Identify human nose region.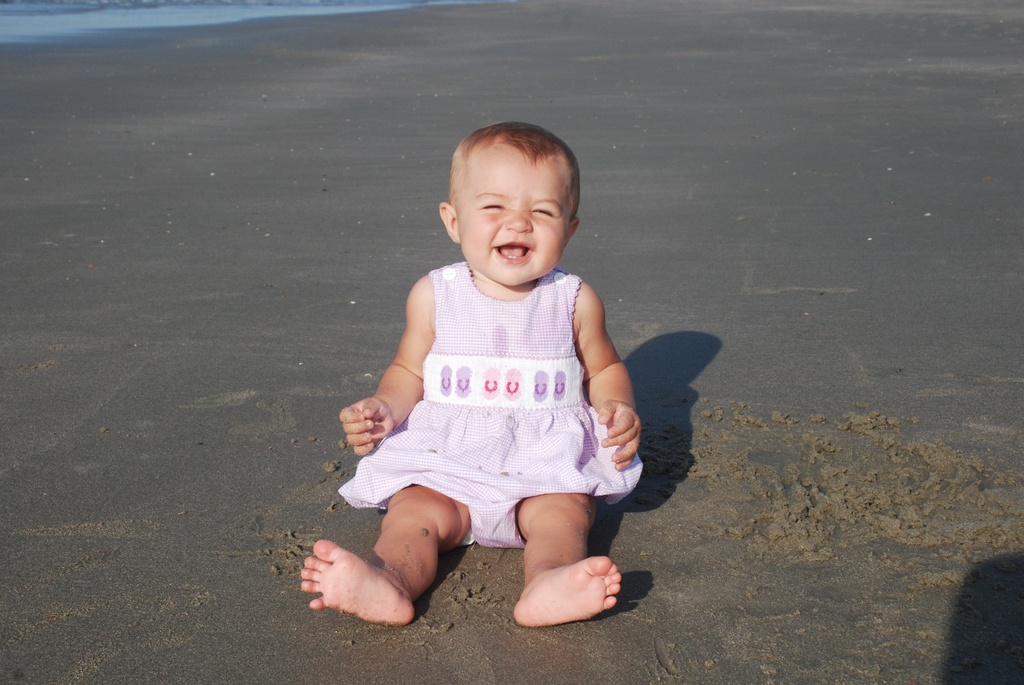
Region: 504,215,531,233.
